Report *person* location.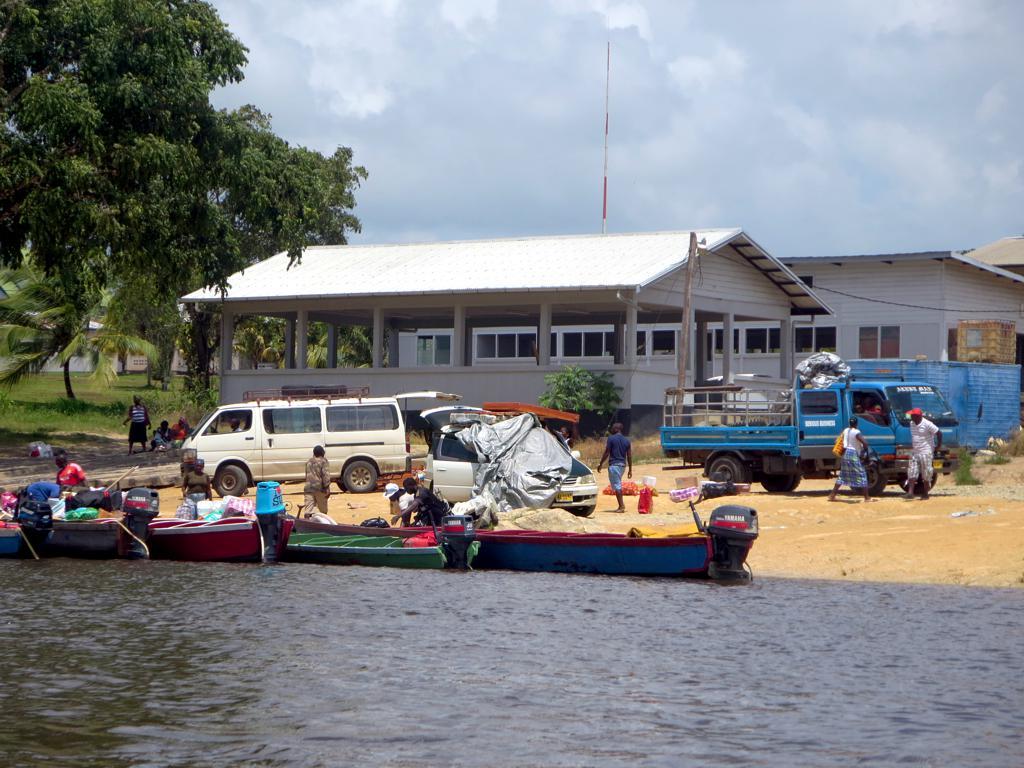
Report: <region>305, 448, 333, 517</region>.
